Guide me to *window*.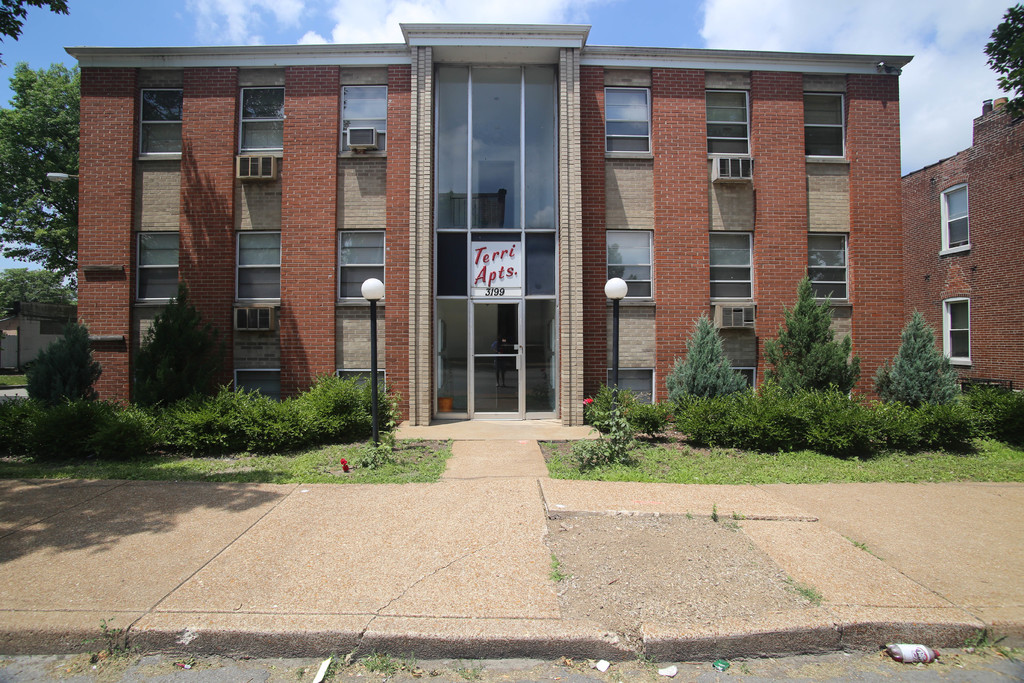
Guidance: crop(715, 368, 758, 404).
